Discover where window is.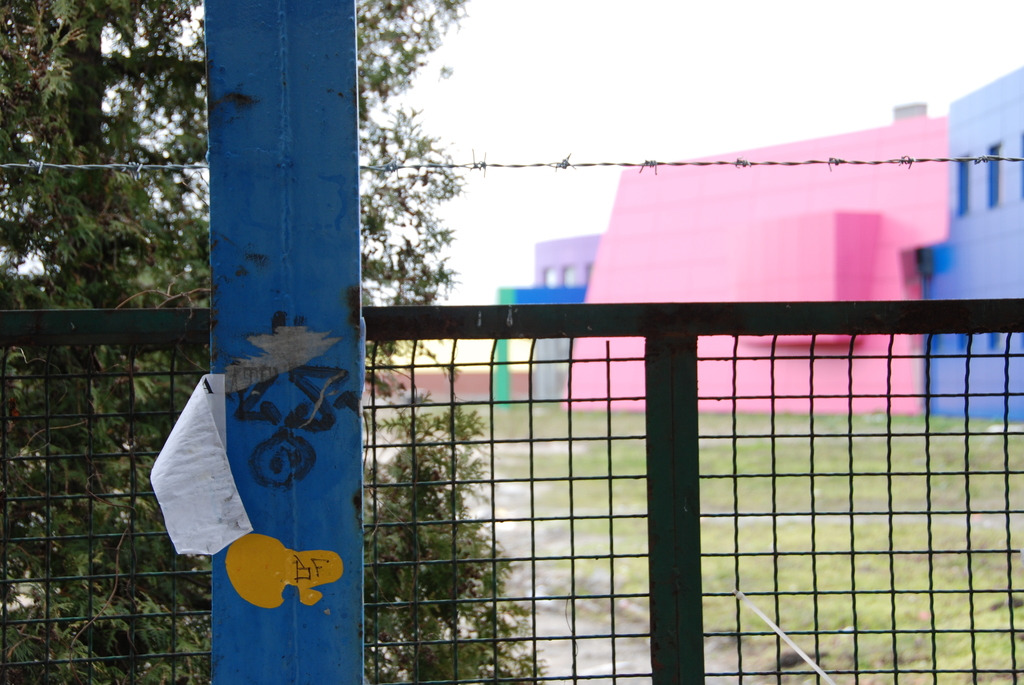
Discovered at bbox=(983, 139, 1004, 209).
